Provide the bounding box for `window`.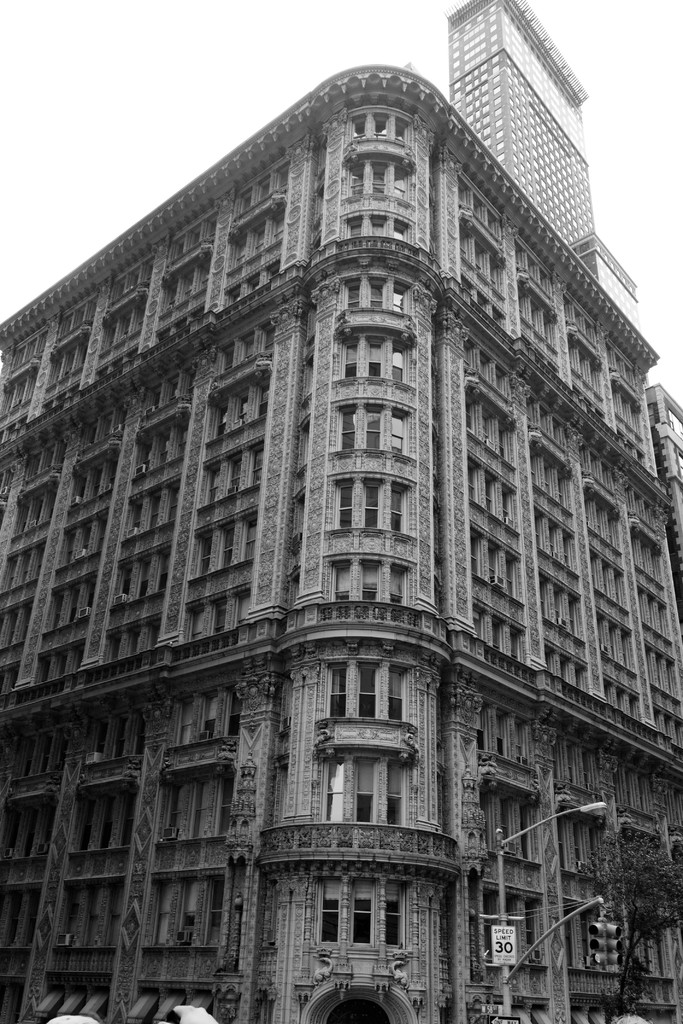
bbox(12, 478, 62, 539).
